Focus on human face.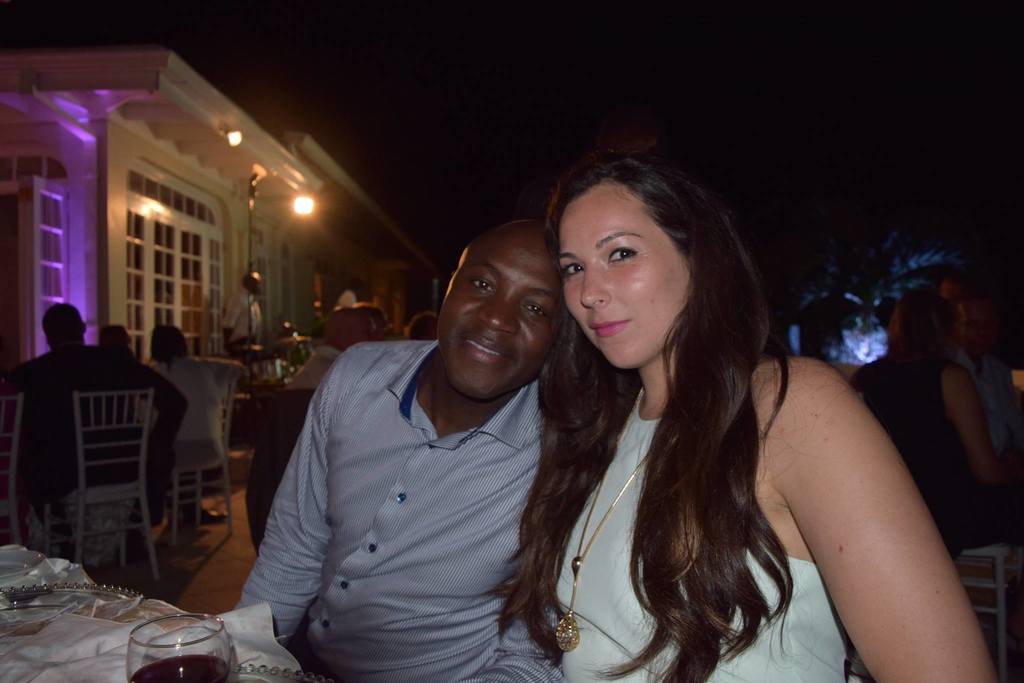
Focused at 443,234,568,398.
